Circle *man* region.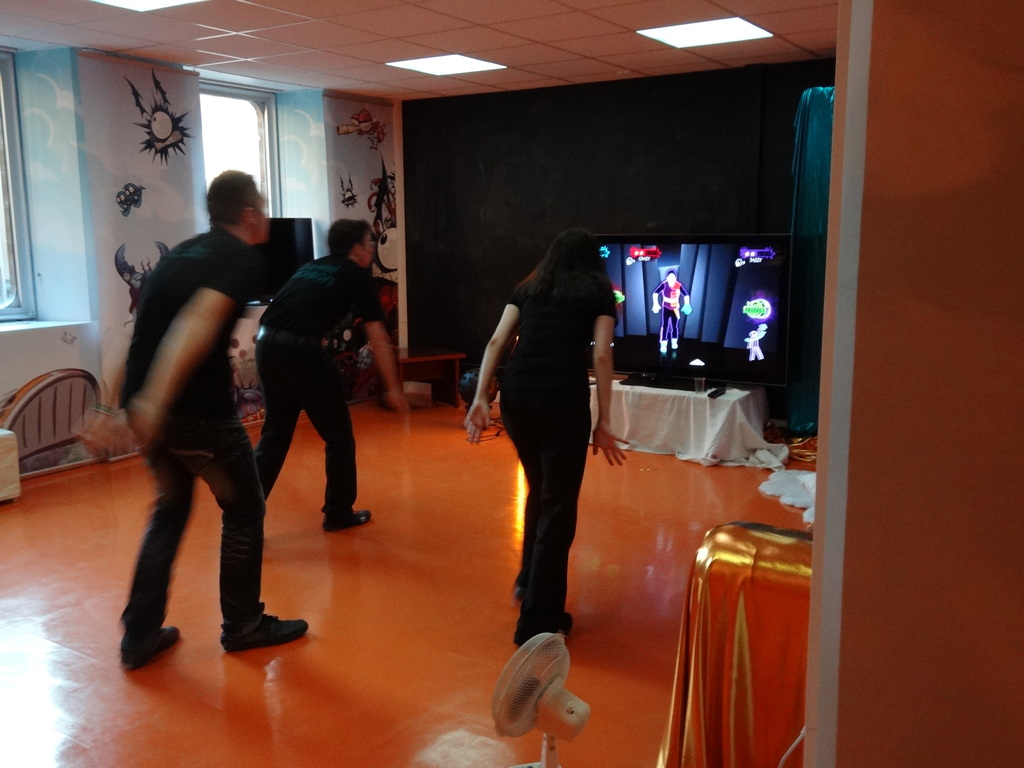
Region: crop(252, 217, 416, 533).
